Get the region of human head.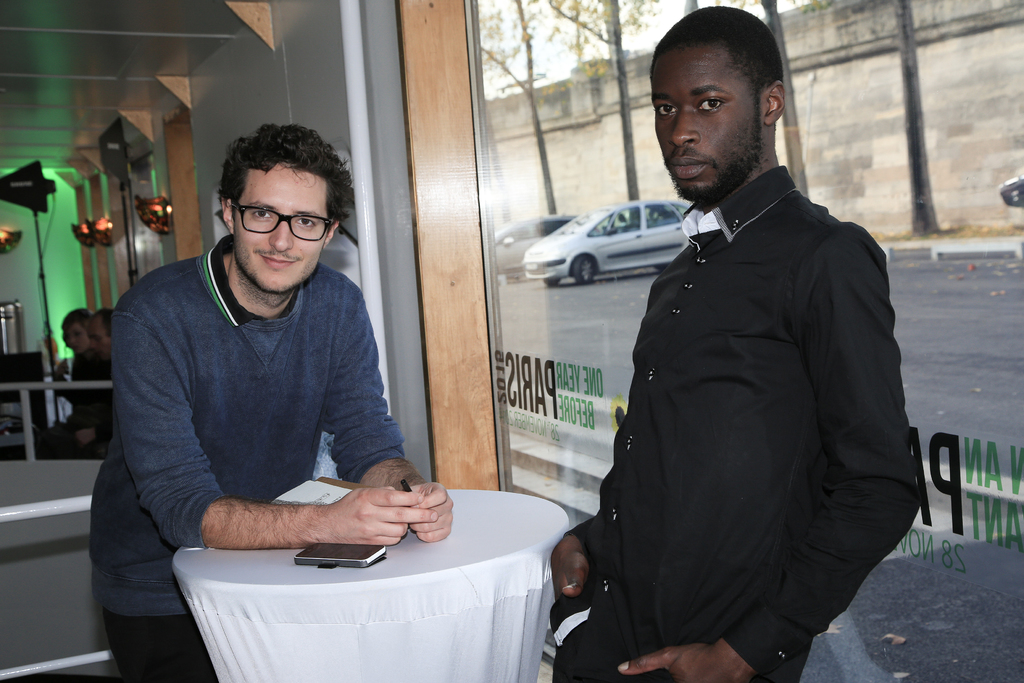
(54, 308, 89, 362).
